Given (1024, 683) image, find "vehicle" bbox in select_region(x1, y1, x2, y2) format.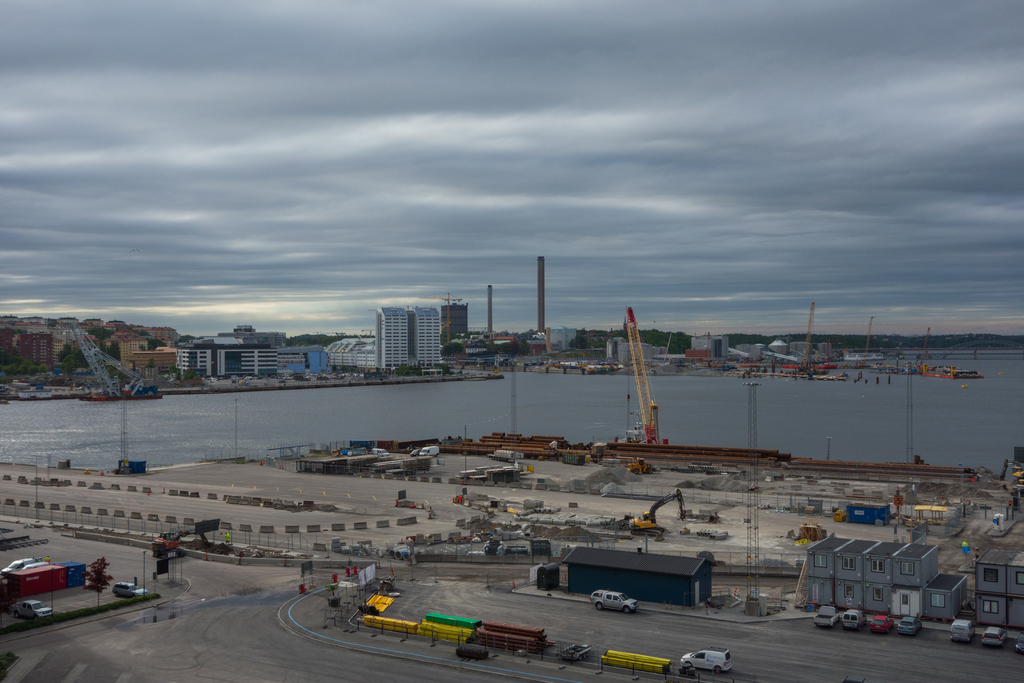
select_region(980, 627, 1008, 645).
